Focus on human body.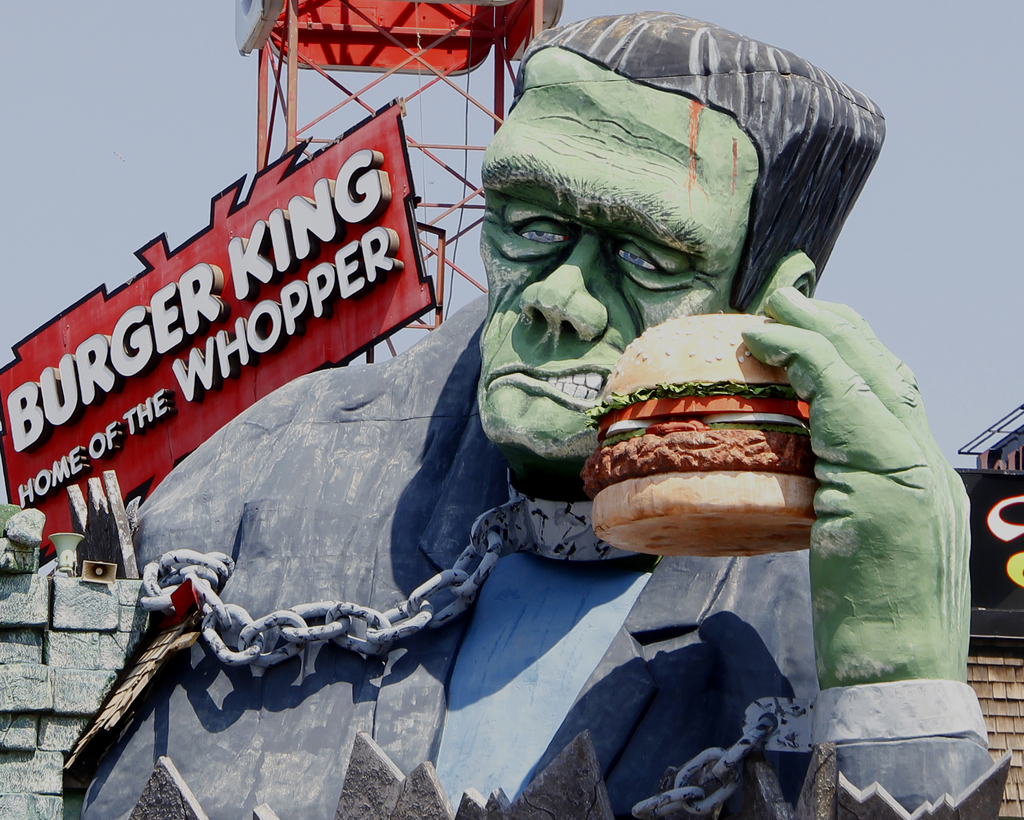
Focused at {"left": 92, "top": 6, "right": 1009, "bottom": 819}.
